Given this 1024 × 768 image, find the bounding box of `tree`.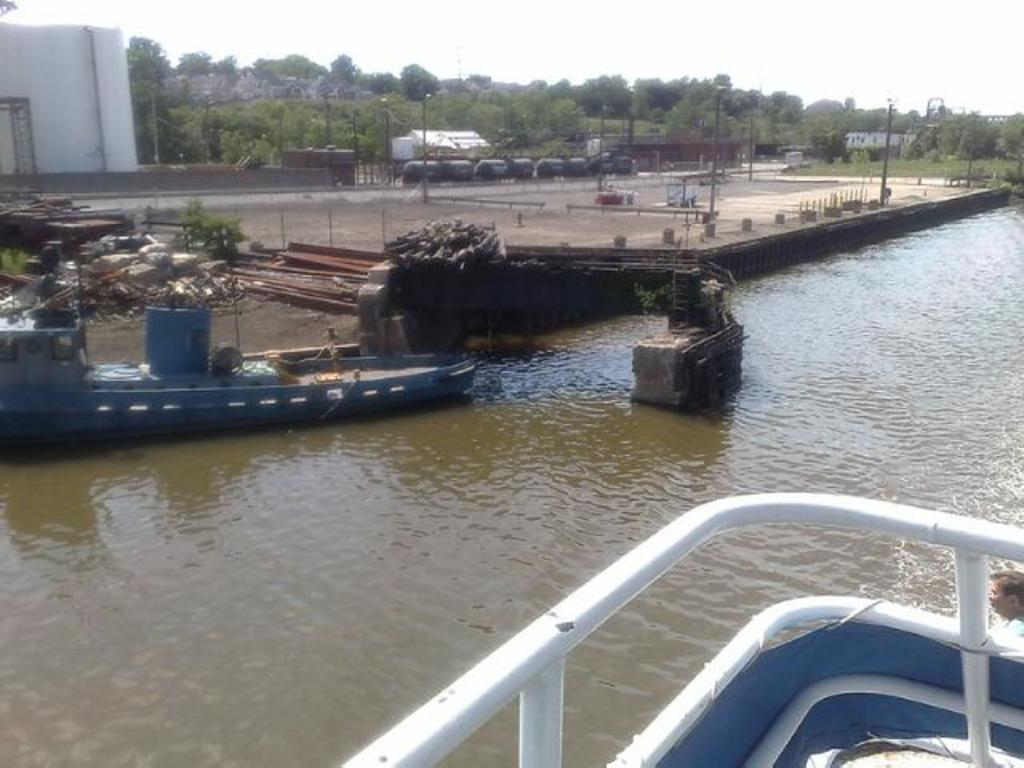
402,64,440,101.
